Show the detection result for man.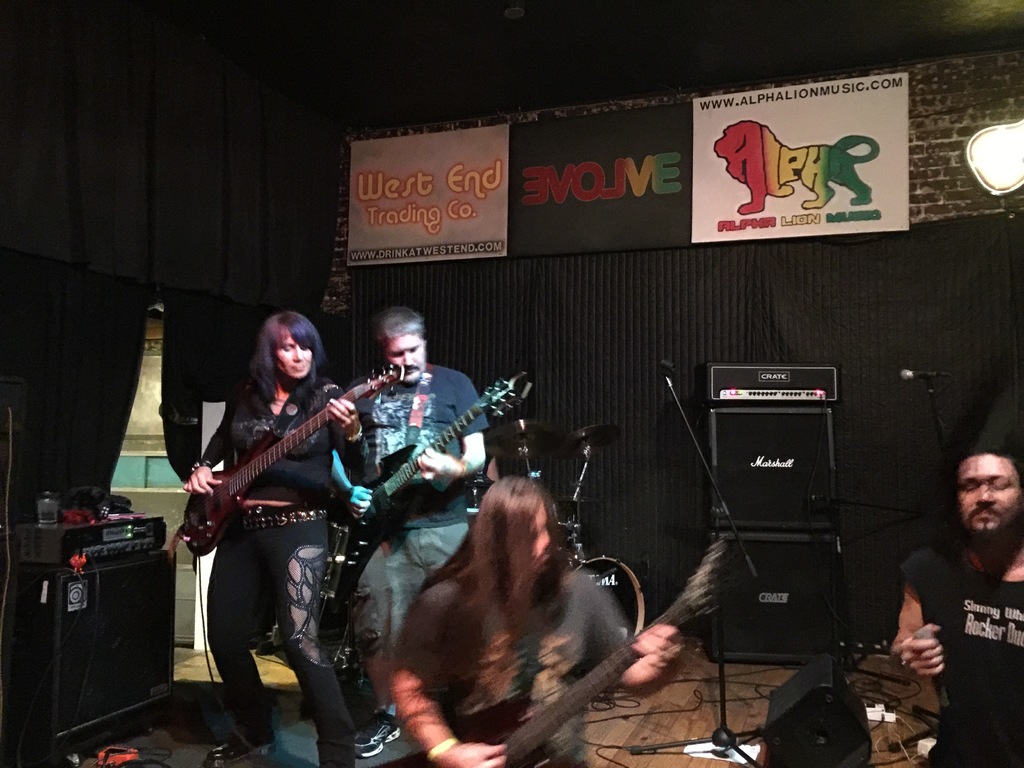
[x1=886, y1=438, x2=1023, y2=767].
